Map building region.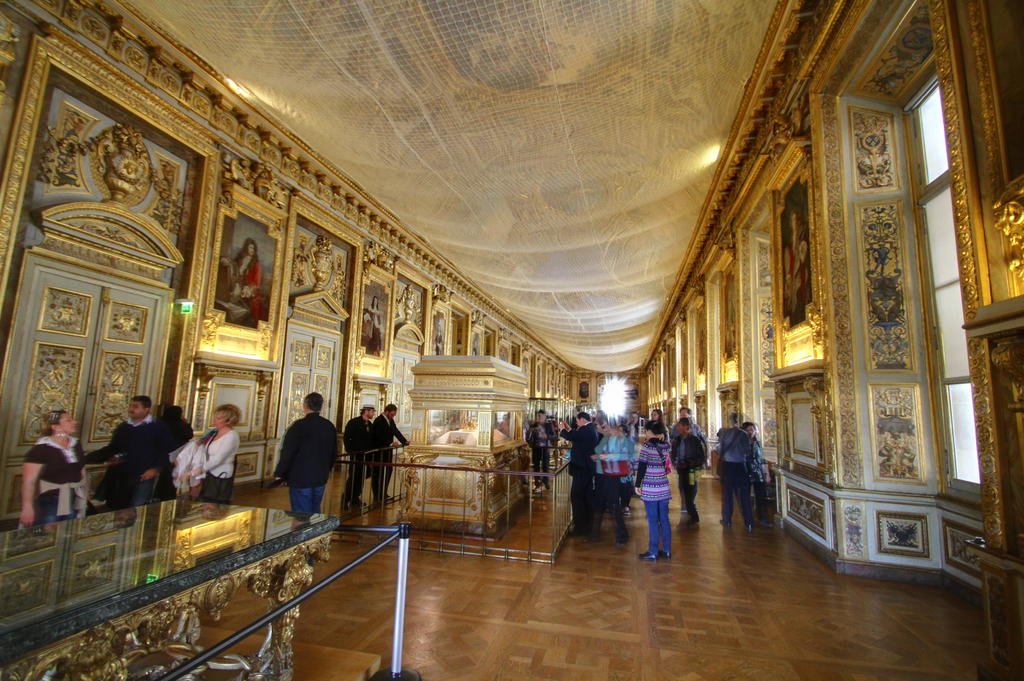
Mapped to left=0, top=0, right=1023, bottom=680.
